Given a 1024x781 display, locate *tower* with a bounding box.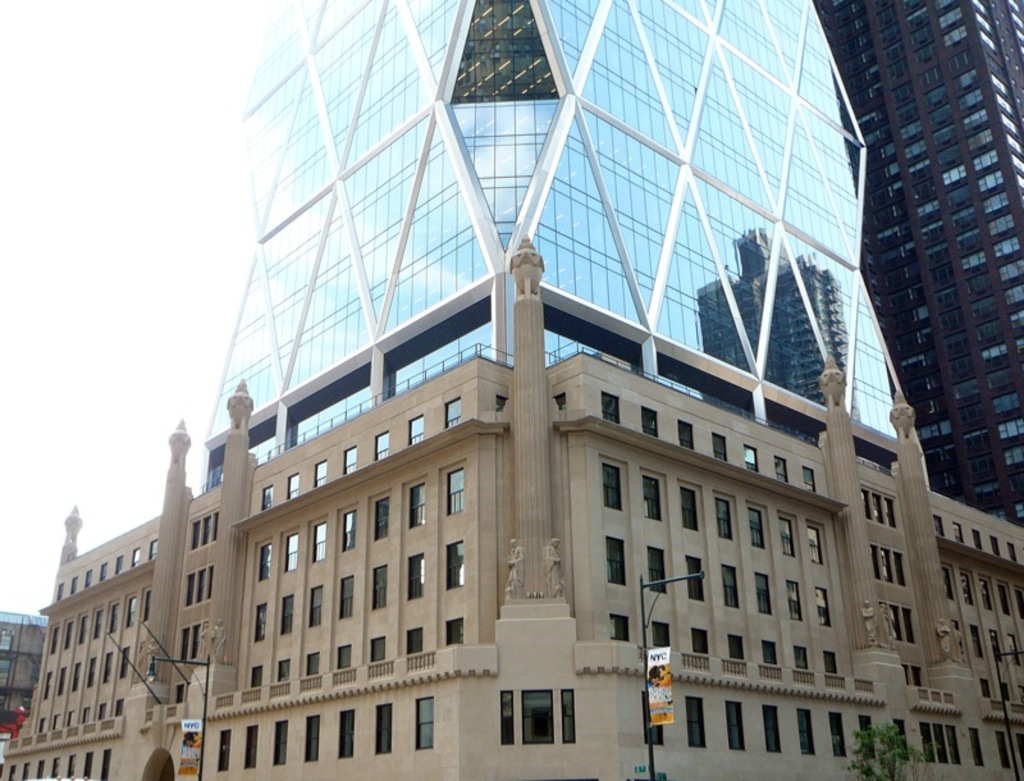
Located: <region>192, 0, 904, 586</region>.
